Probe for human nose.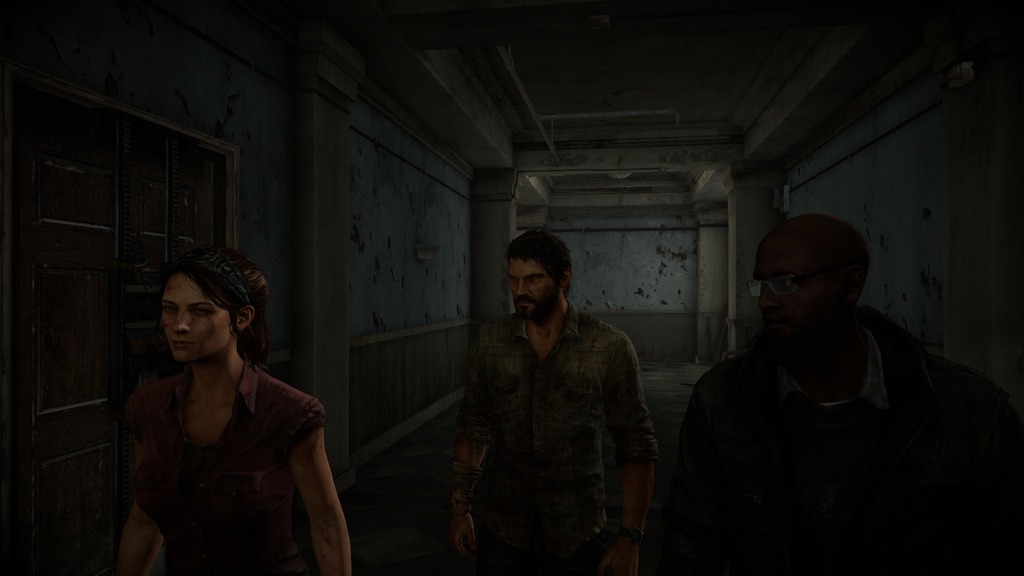
Probe result: x1=173, y1=307, x2=189, y2=332.
